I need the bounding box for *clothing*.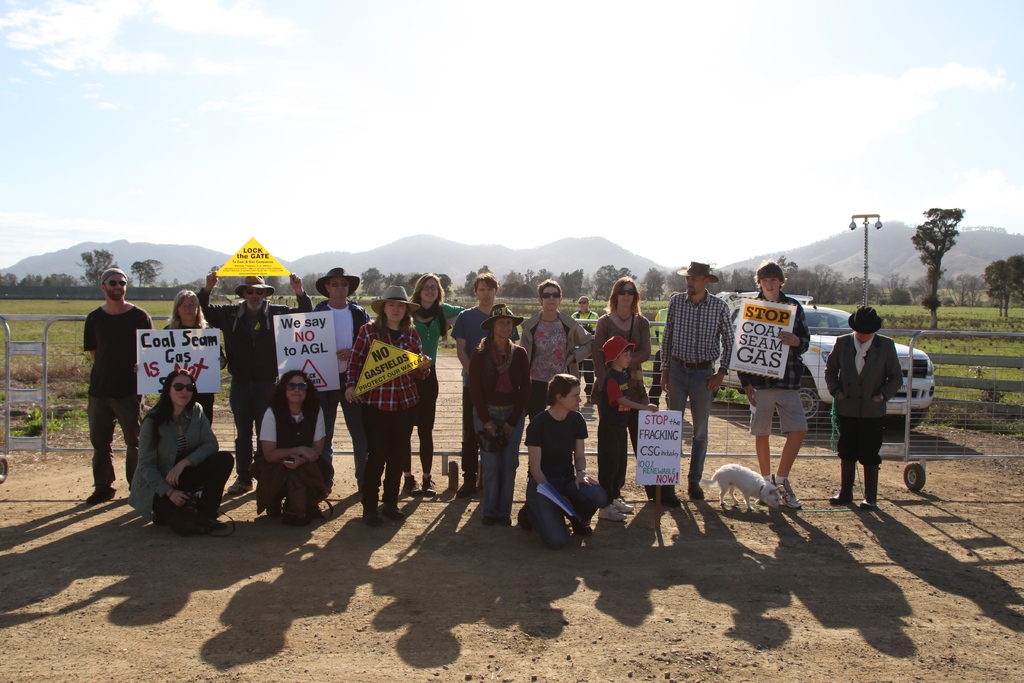
Here it is: <box>659,289,733,488</box>.
